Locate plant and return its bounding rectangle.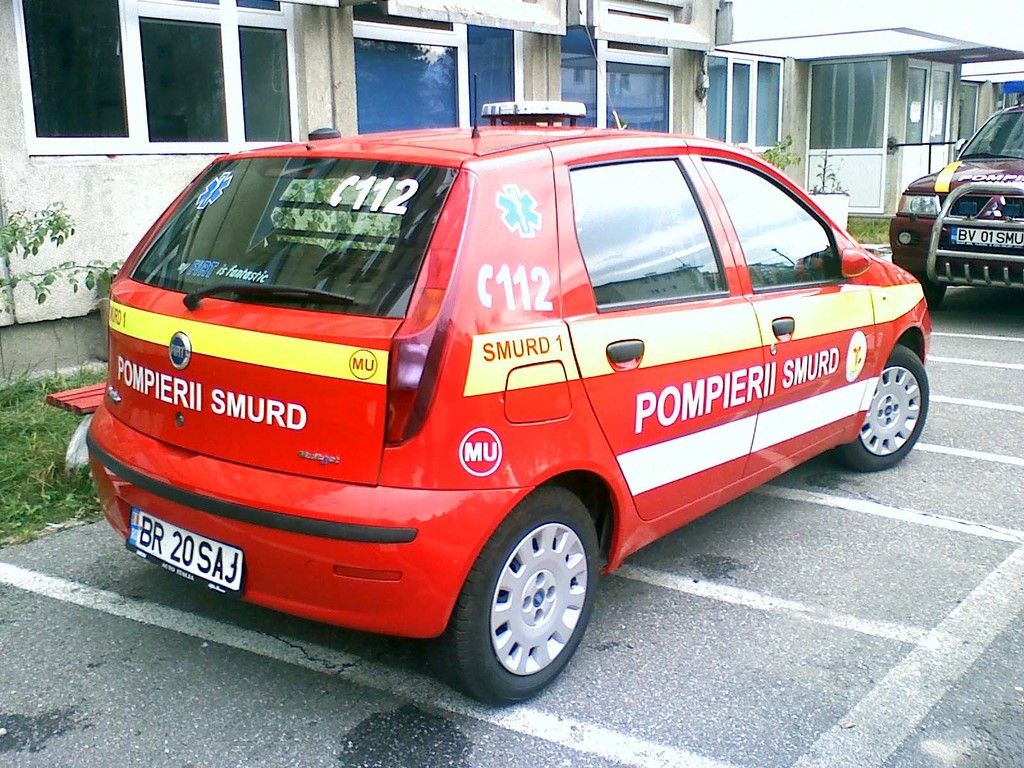
box=[798, 142, 859, 196].
